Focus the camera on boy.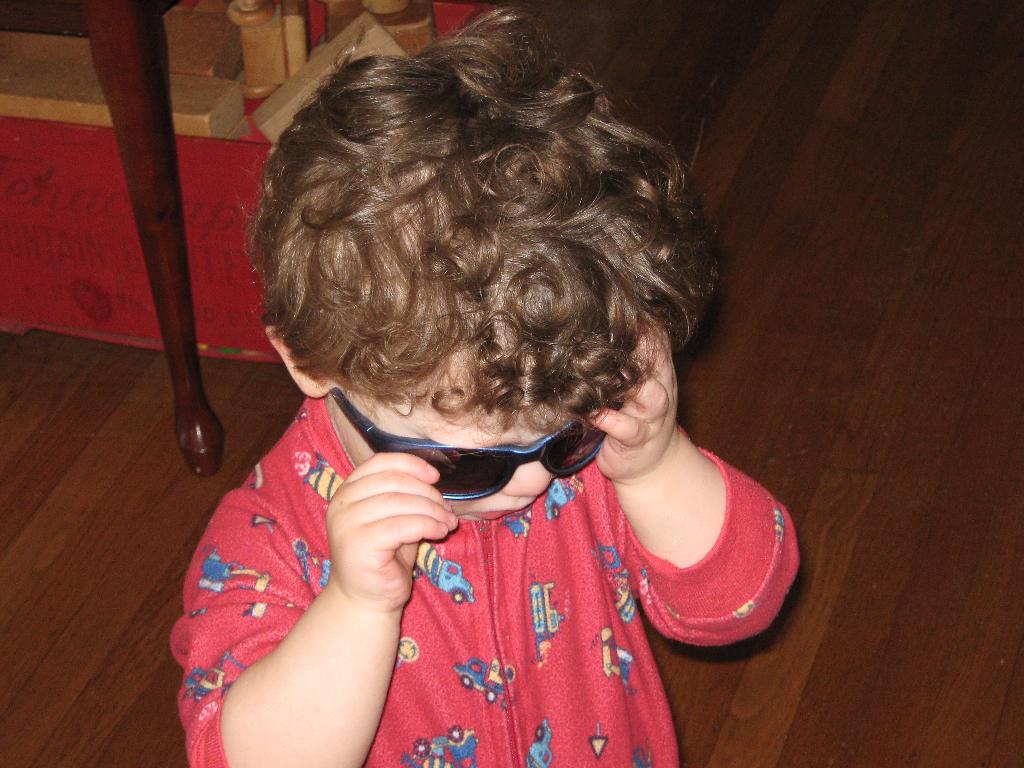
Focus region: left=148, top=16, right=769, bottom=740.
